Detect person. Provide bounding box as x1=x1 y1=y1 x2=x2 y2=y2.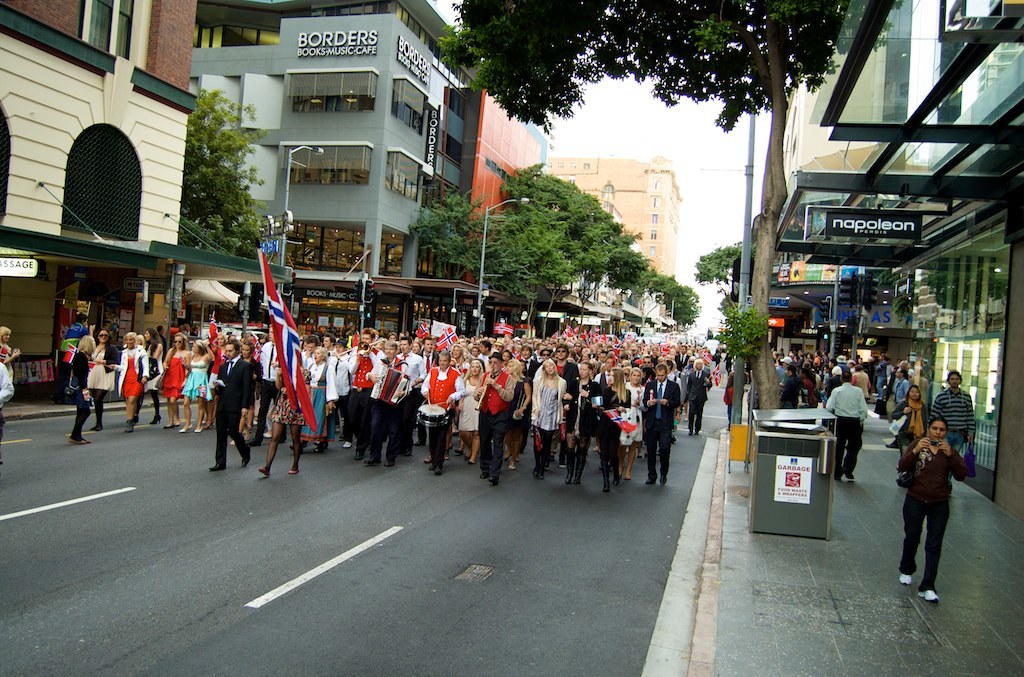
x1=894 y1=366 x2=911 y2=403.
